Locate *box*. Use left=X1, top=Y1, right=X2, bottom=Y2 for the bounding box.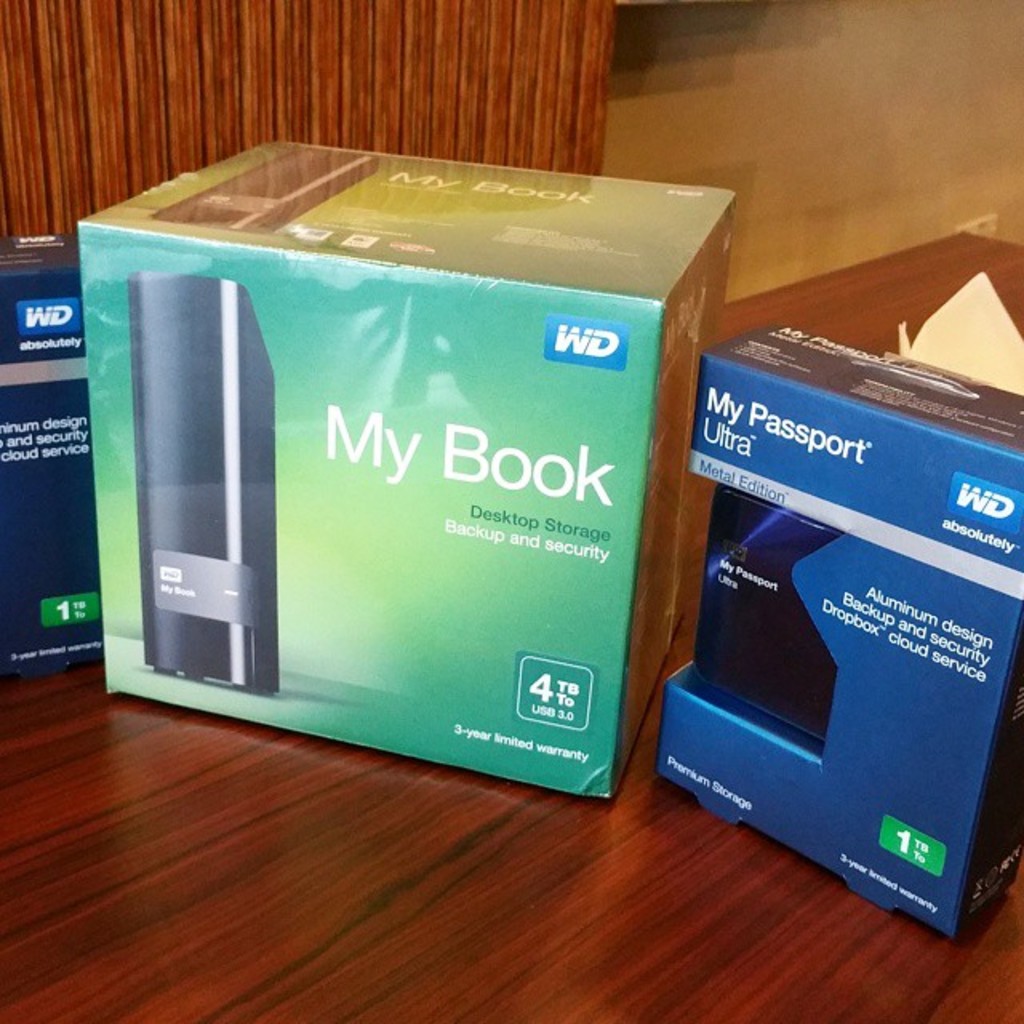
left=624, top=318, right=1022, bottom=936.
